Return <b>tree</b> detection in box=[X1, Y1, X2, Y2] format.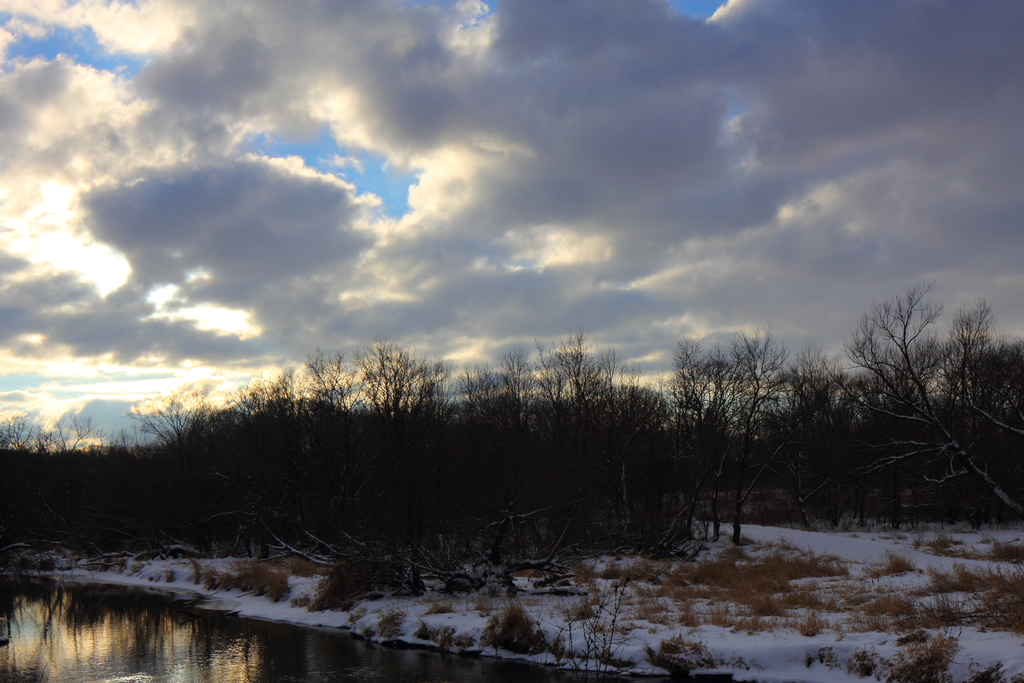
box=[716, 263, 1016, 537].
